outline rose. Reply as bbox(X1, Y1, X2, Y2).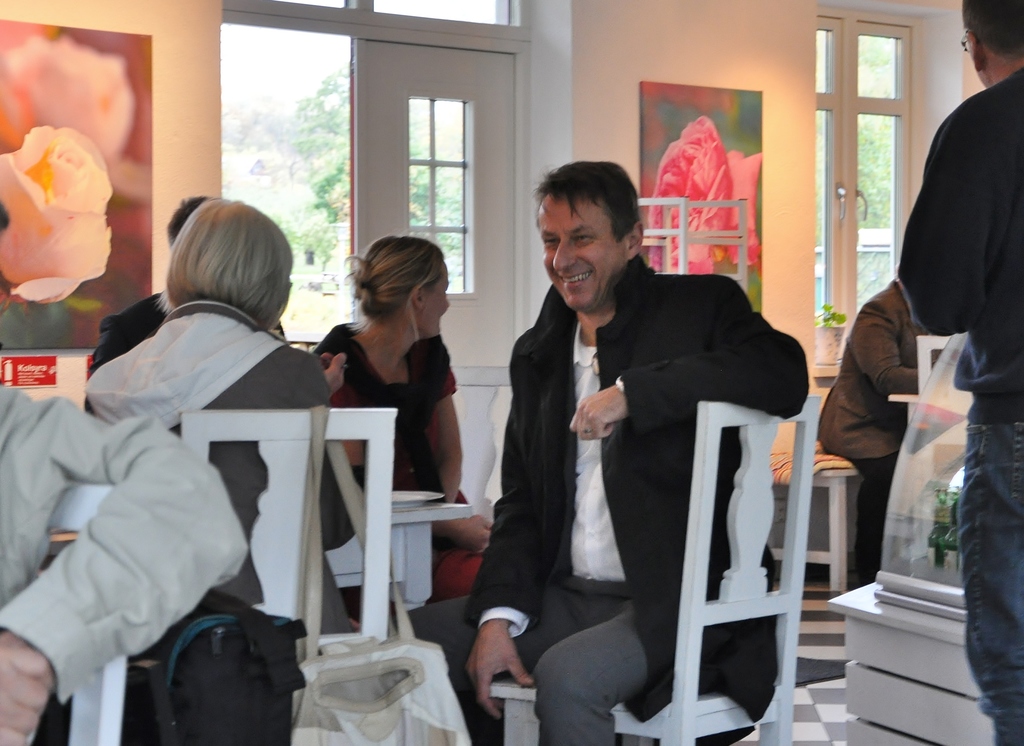
bbox(647, 113, 765, 275).
